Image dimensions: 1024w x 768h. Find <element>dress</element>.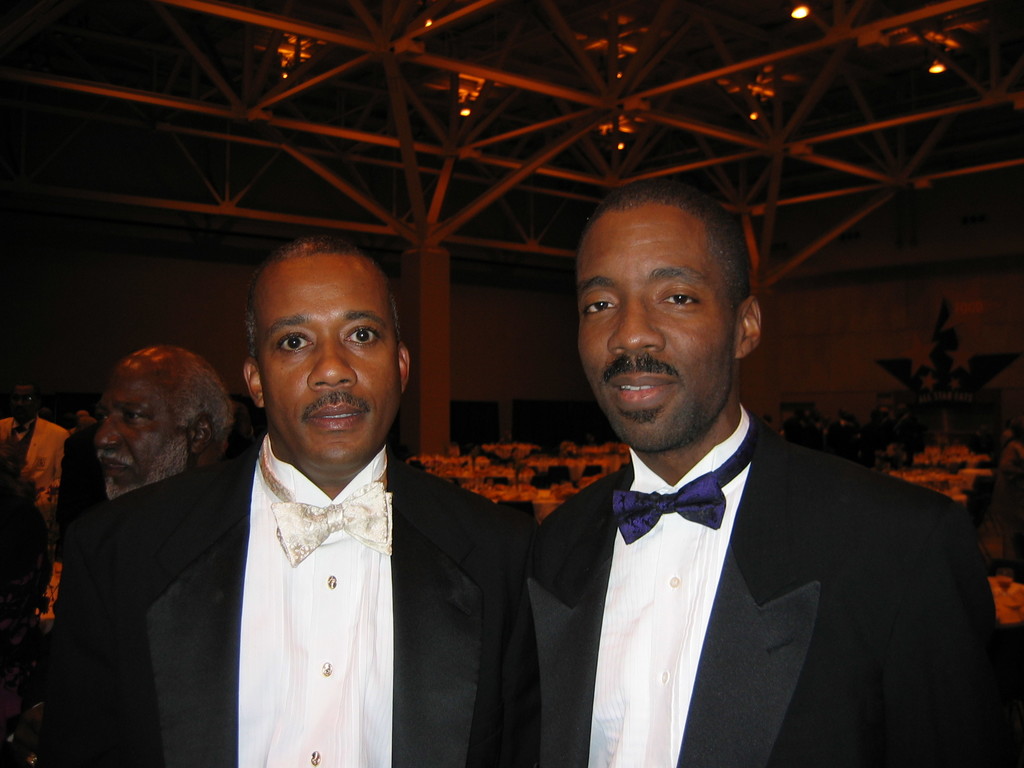
(x1=504, y1=401, x2=1023, y2=767).
